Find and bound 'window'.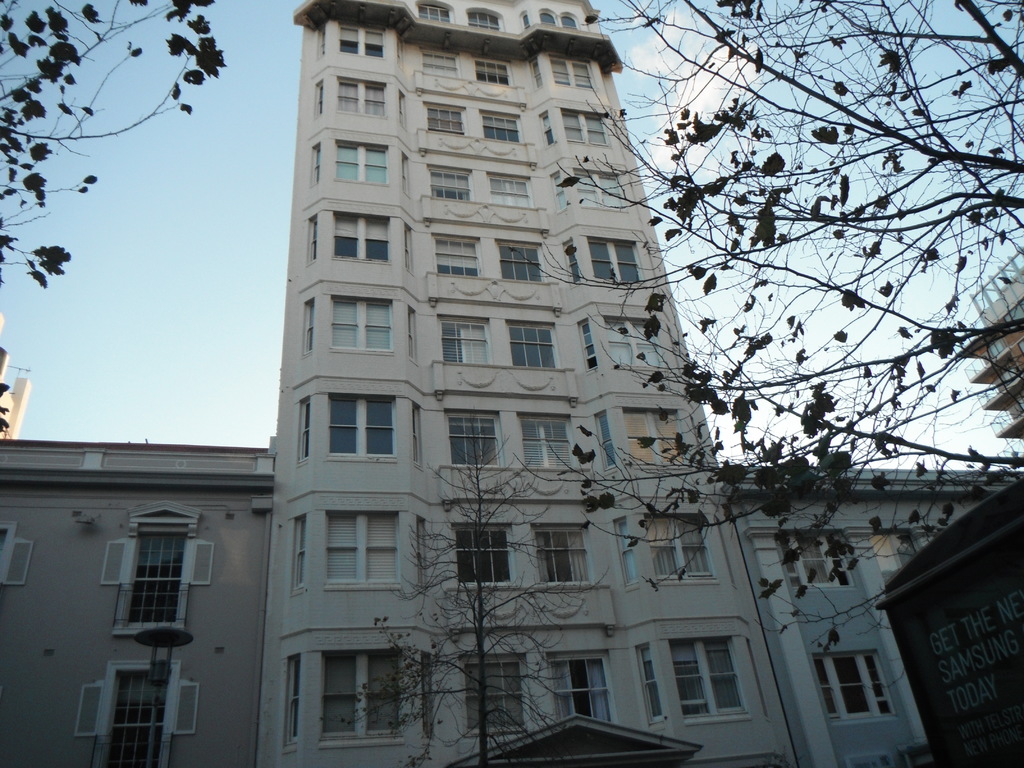
Bound: 481,109,521,147.
